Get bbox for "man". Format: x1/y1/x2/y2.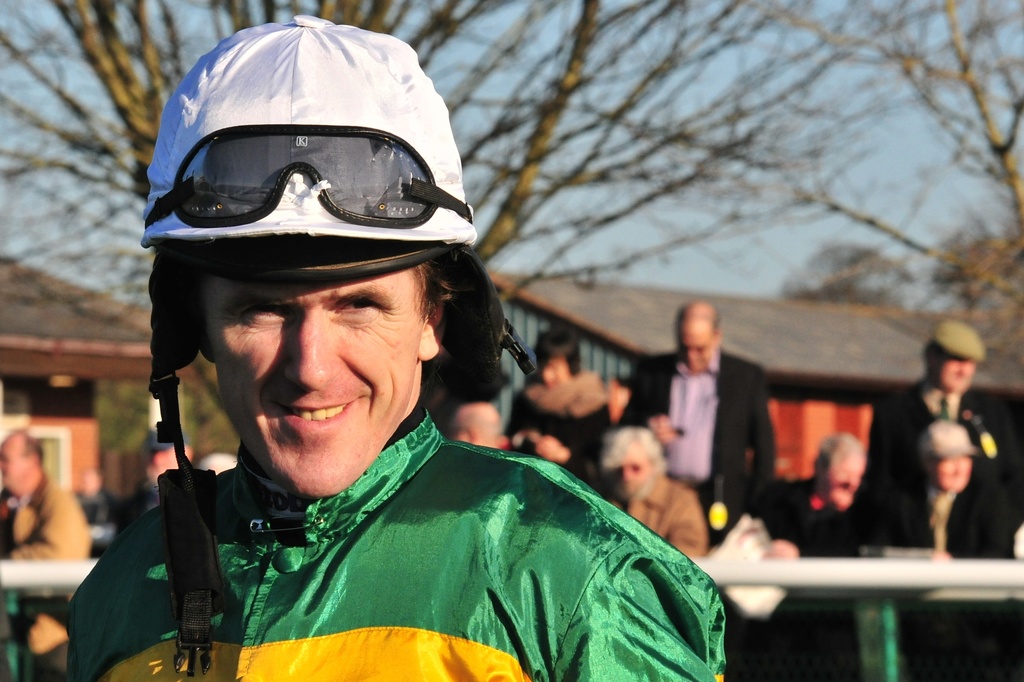
0/429/97/681.
